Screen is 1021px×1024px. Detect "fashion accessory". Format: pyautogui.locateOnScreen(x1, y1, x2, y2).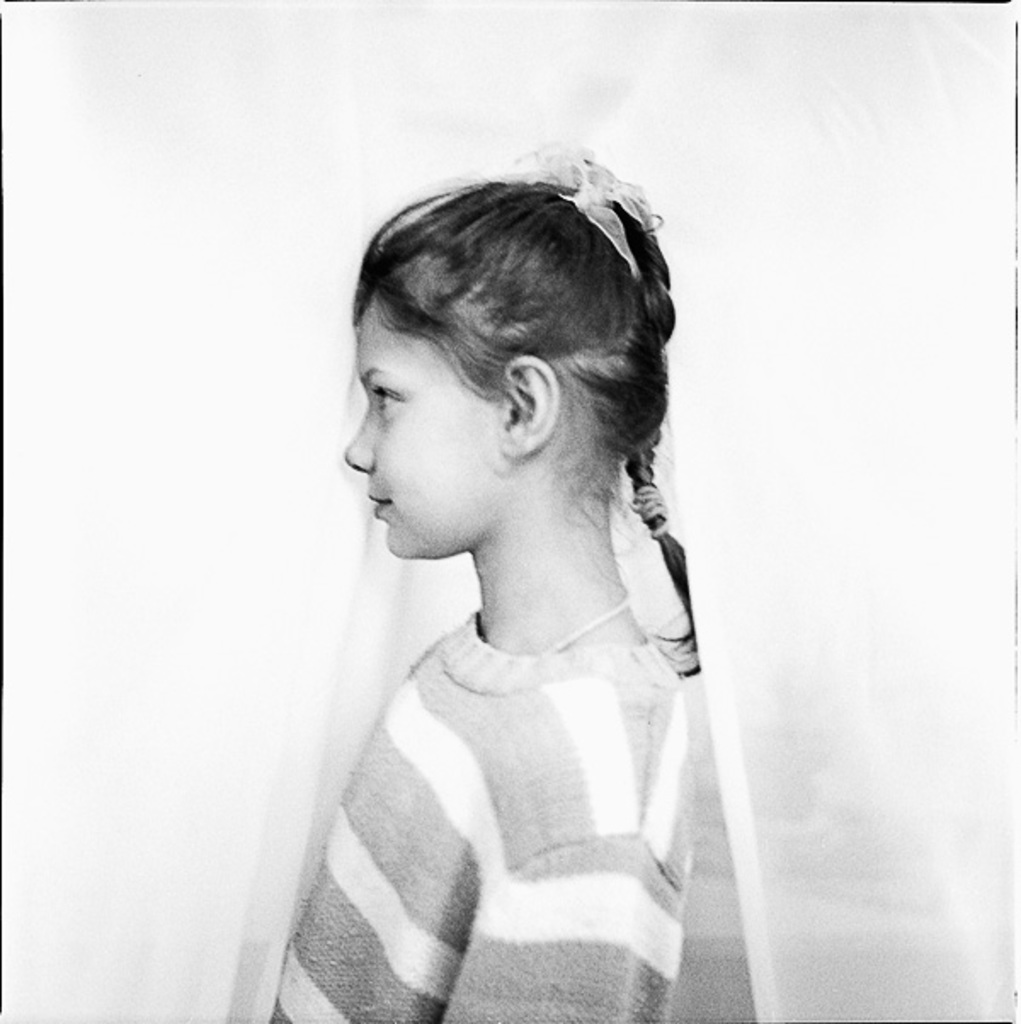
pyautogui.locateOnScreen(533, 583, 636, 655).
